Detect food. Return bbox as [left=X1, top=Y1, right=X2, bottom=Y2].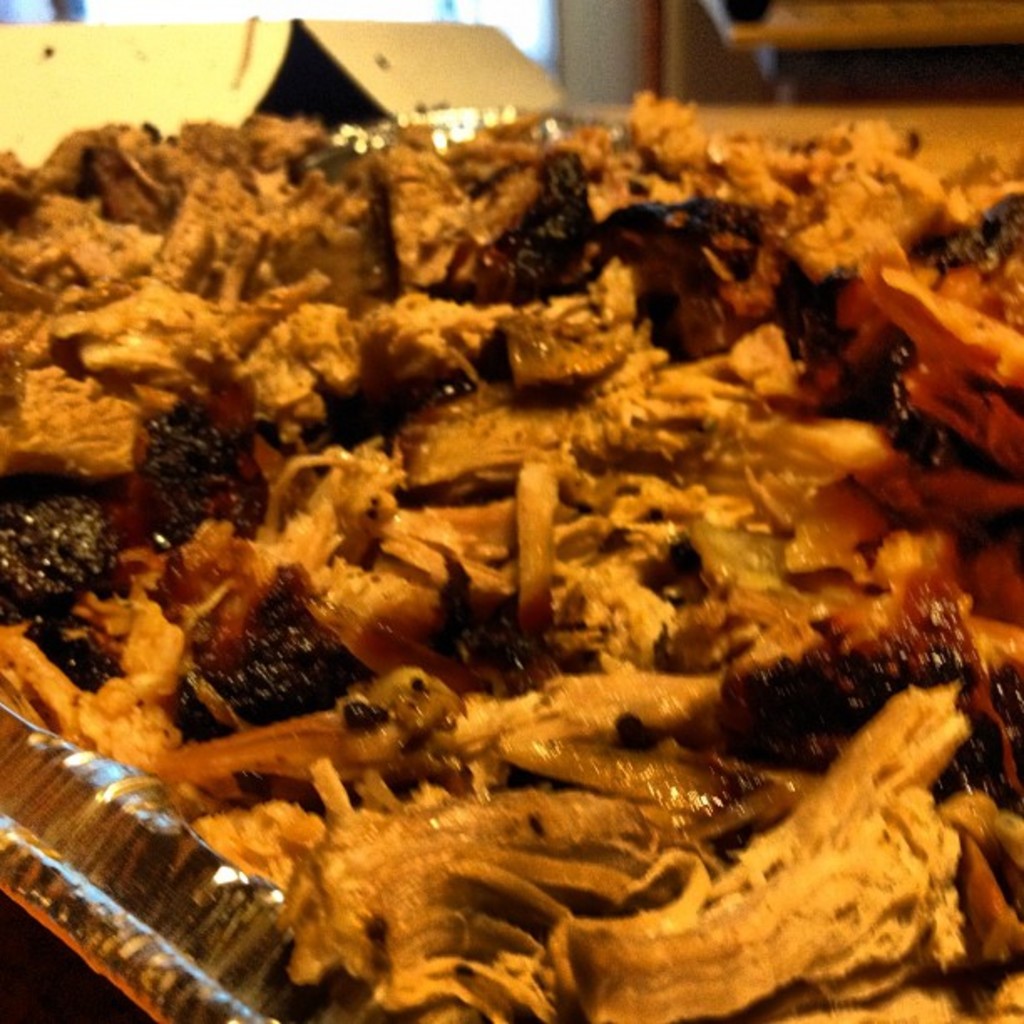
[left=8, top=18, right=1016, bottom=1023].
